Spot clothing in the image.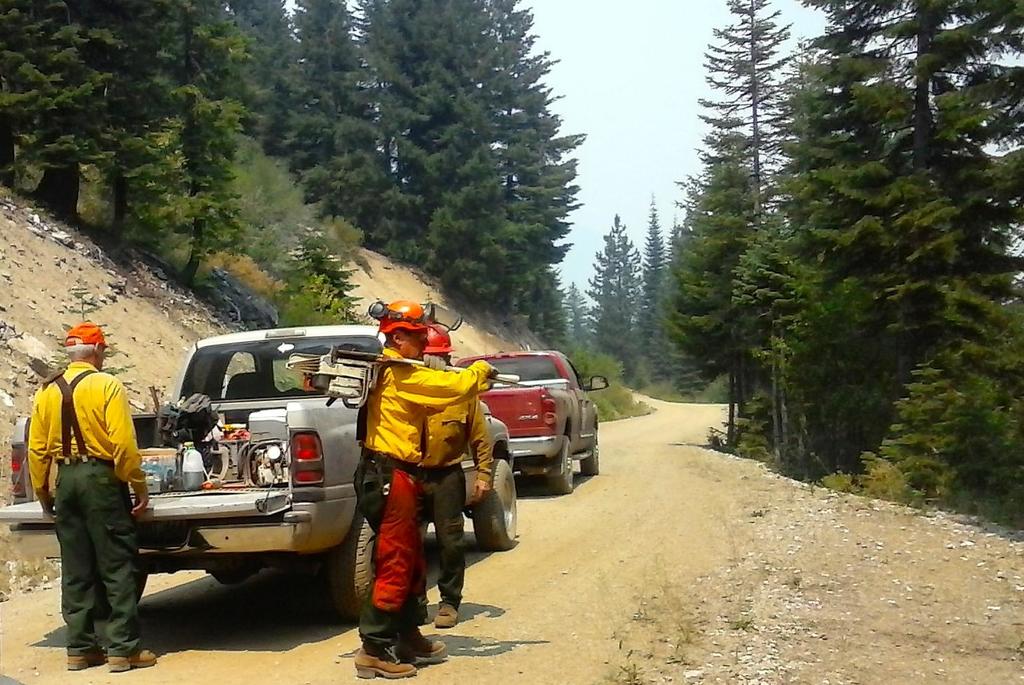
clothing found at box=[416, 367, 489, 610].
